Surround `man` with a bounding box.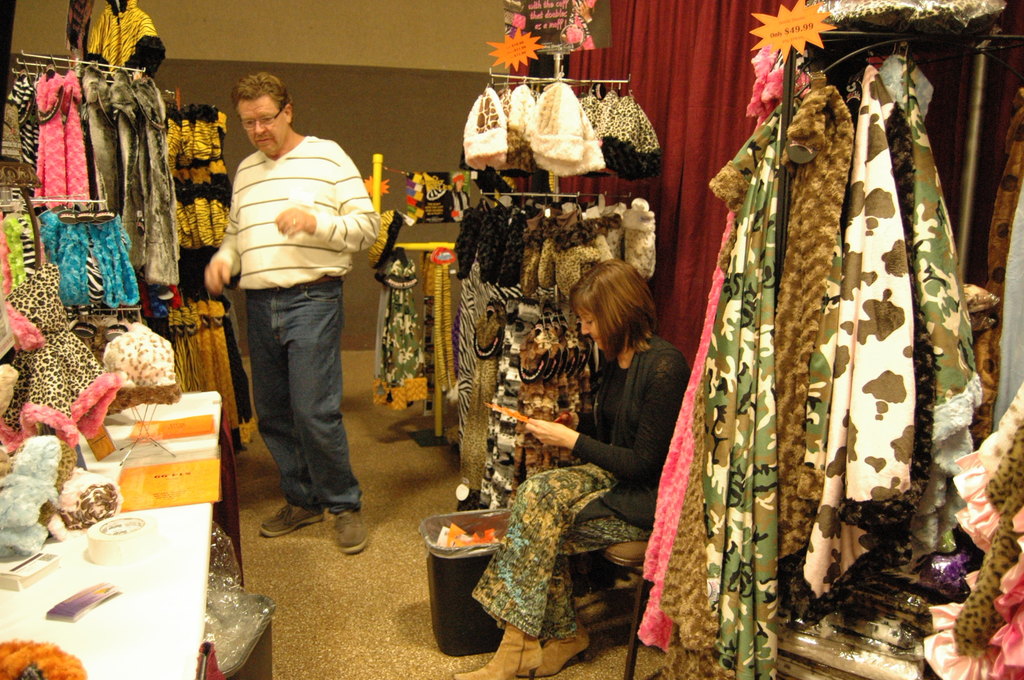
{"x1": 197, "y1": 93, "x2": 372, "y2": 559}.
